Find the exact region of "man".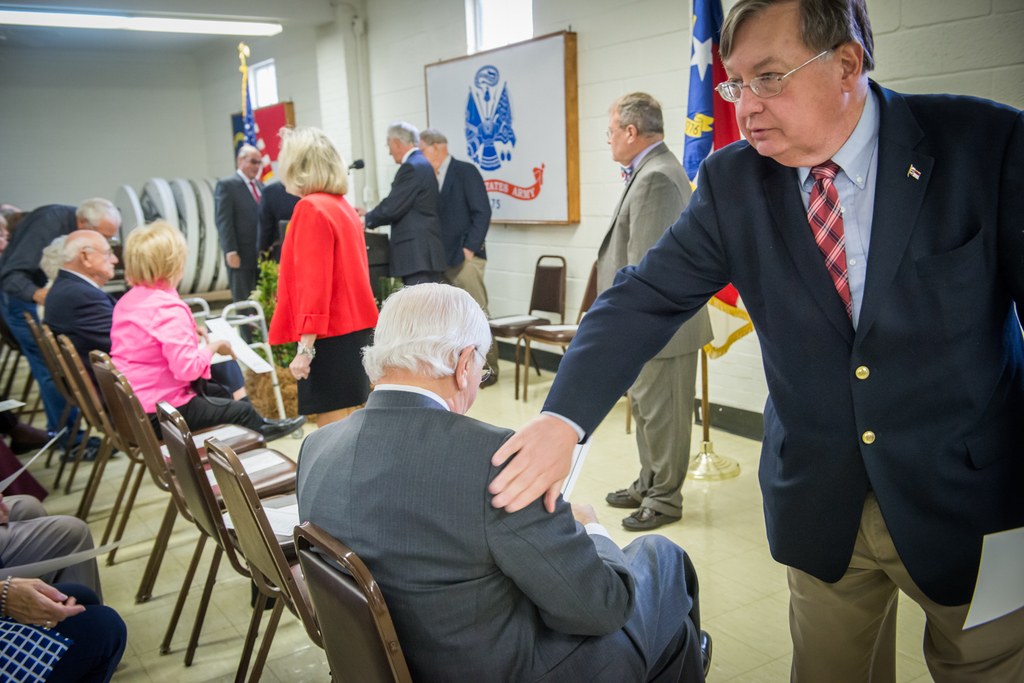
Exact region: [46, 228, 253, 406].
